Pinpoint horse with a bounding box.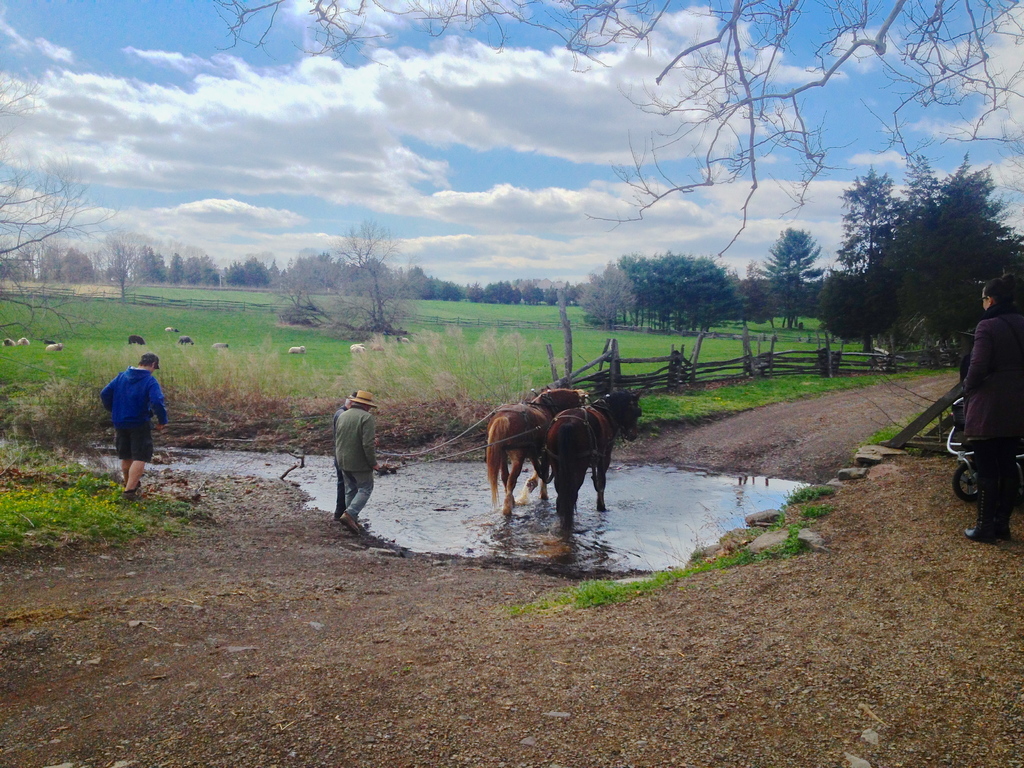
(484, 386, 582, 515).
